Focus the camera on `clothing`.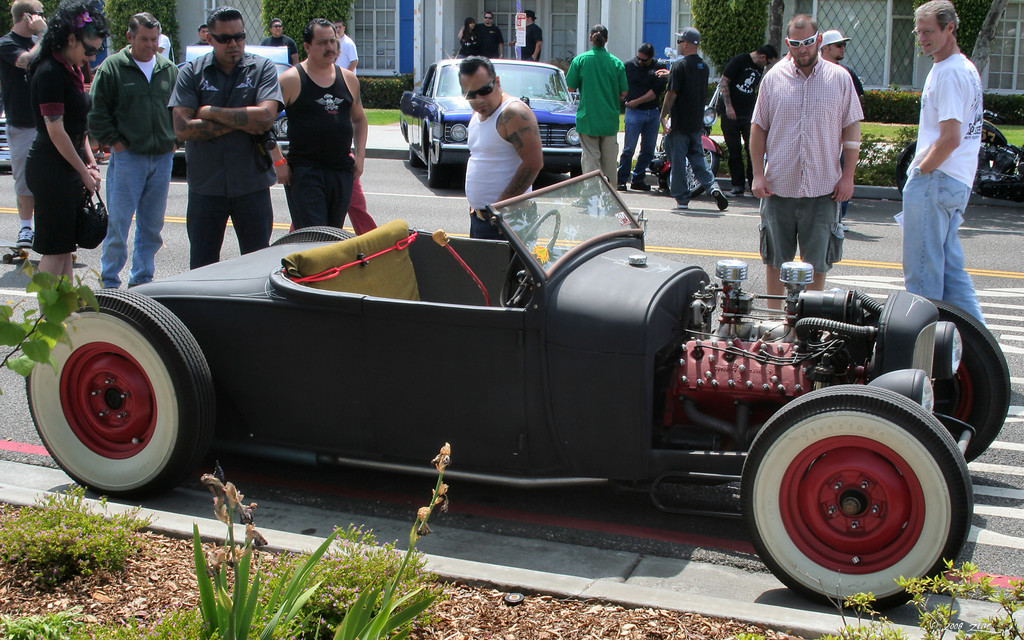
Focus region: select_region(464, 94, 532, 240).
